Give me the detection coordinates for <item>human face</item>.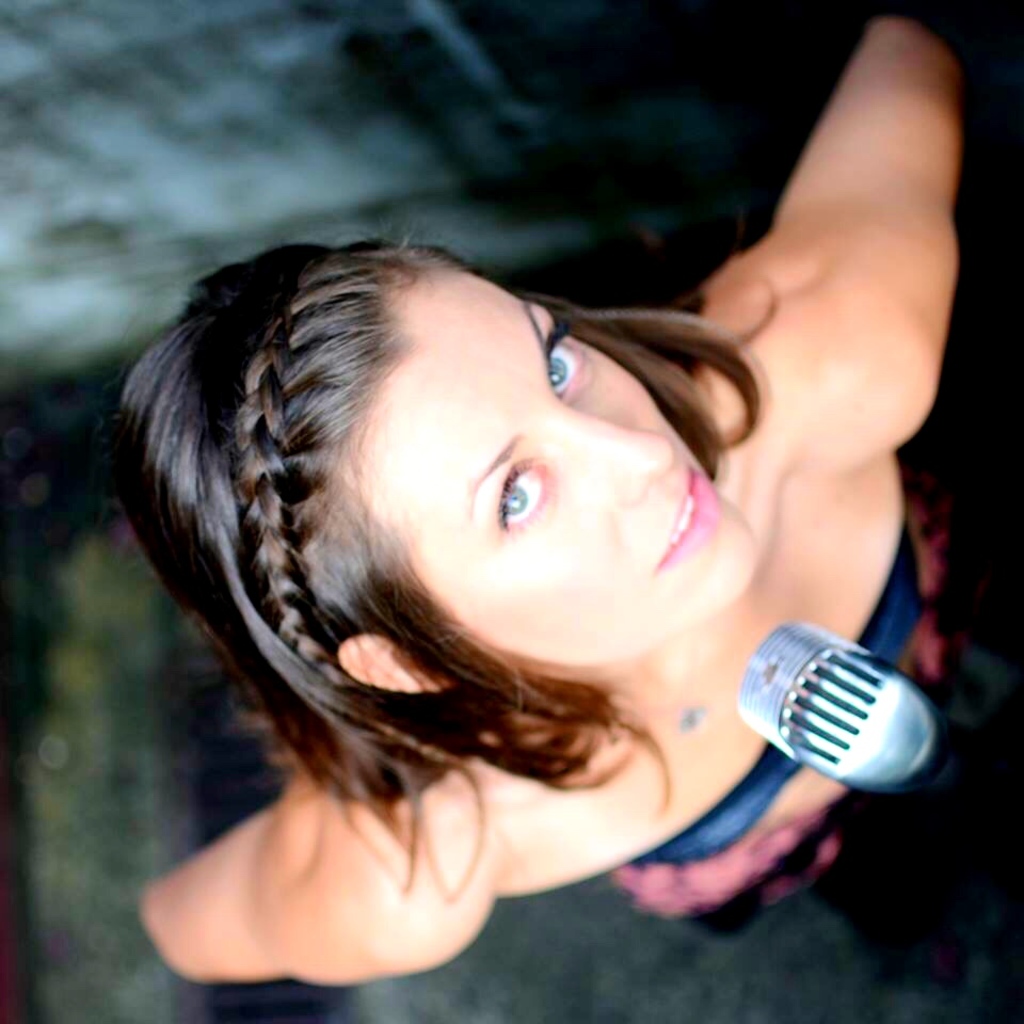
Rect(356, 275, 762, 673).
